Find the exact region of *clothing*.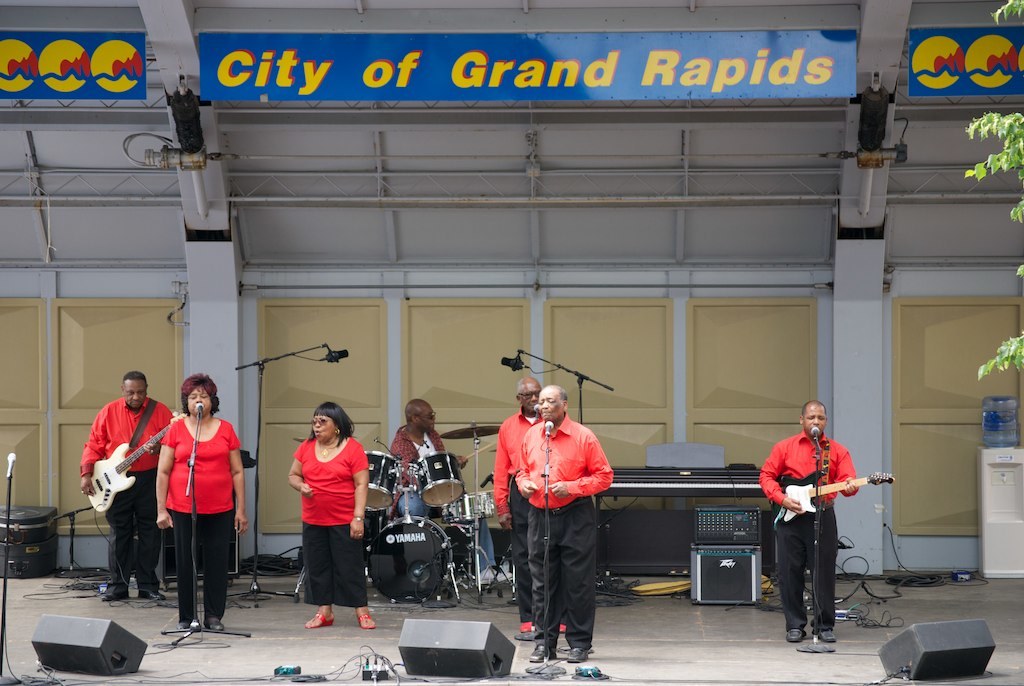
Exact region: rect(292, 431, 371, 613).
